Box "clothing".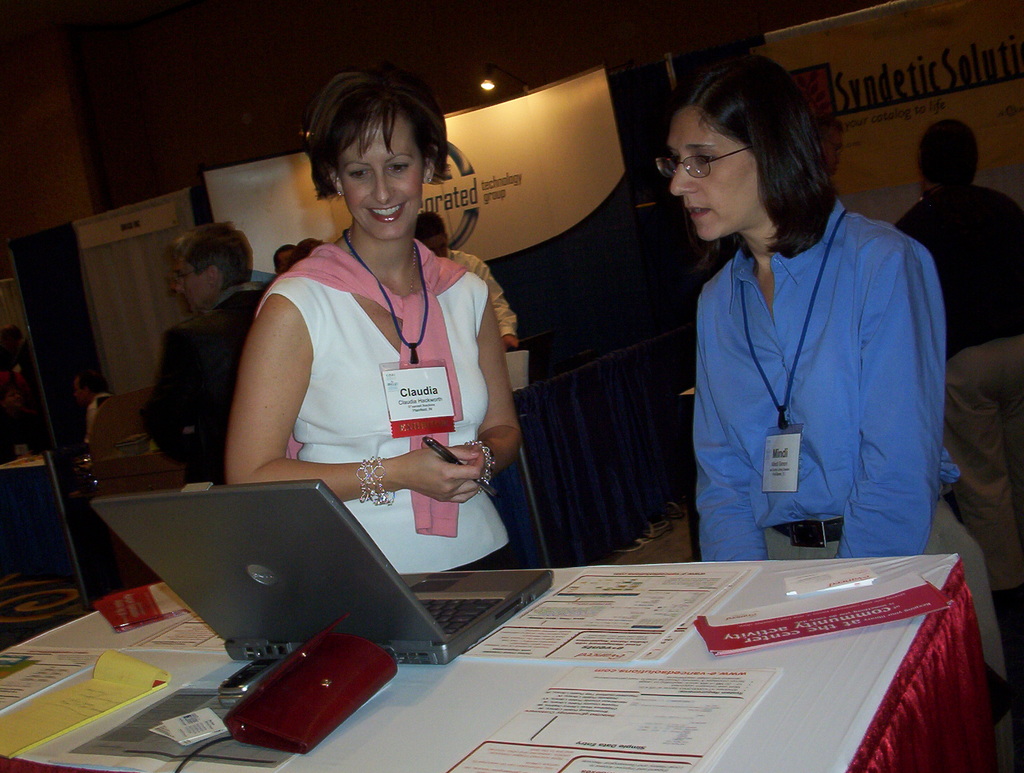
254,243,517,574.
